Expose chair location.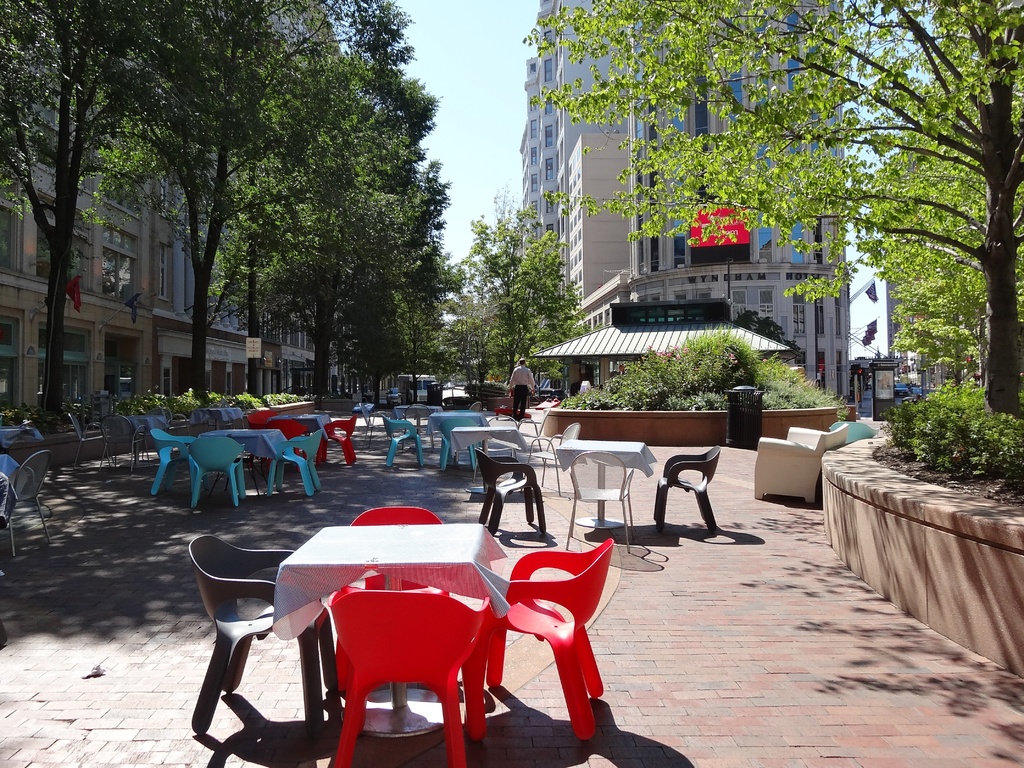
Exposed at (437, 416, 474, 466).
